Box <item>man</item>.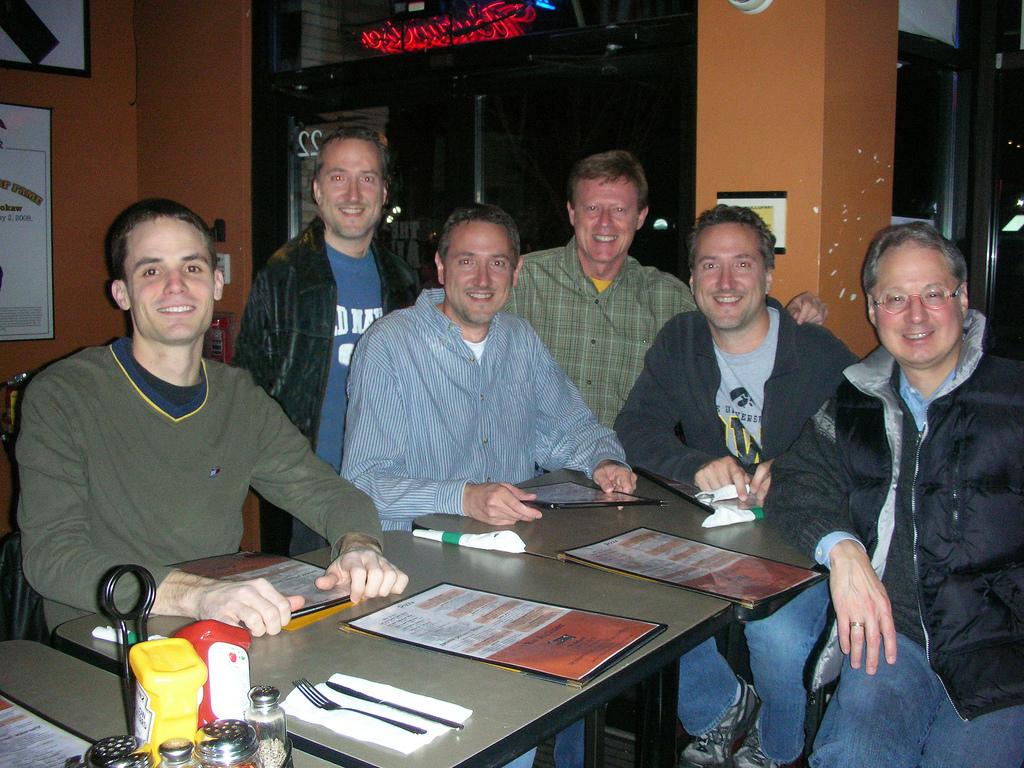
locate(806, 196, 1021, 746).
